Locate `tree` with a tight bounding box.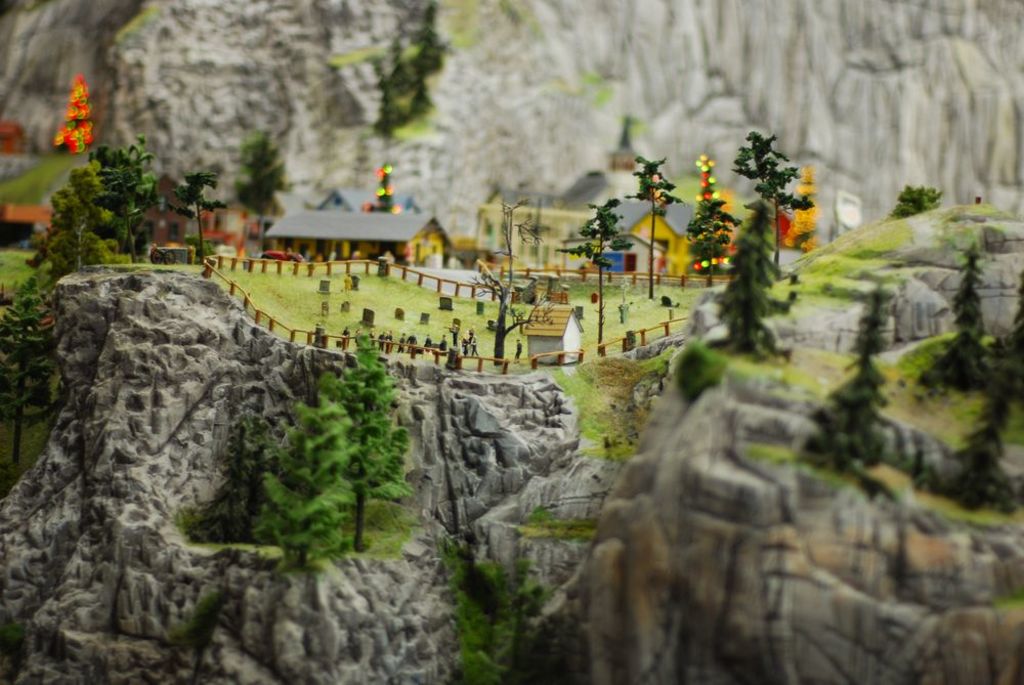
box=[232, 332, 408, 571].
